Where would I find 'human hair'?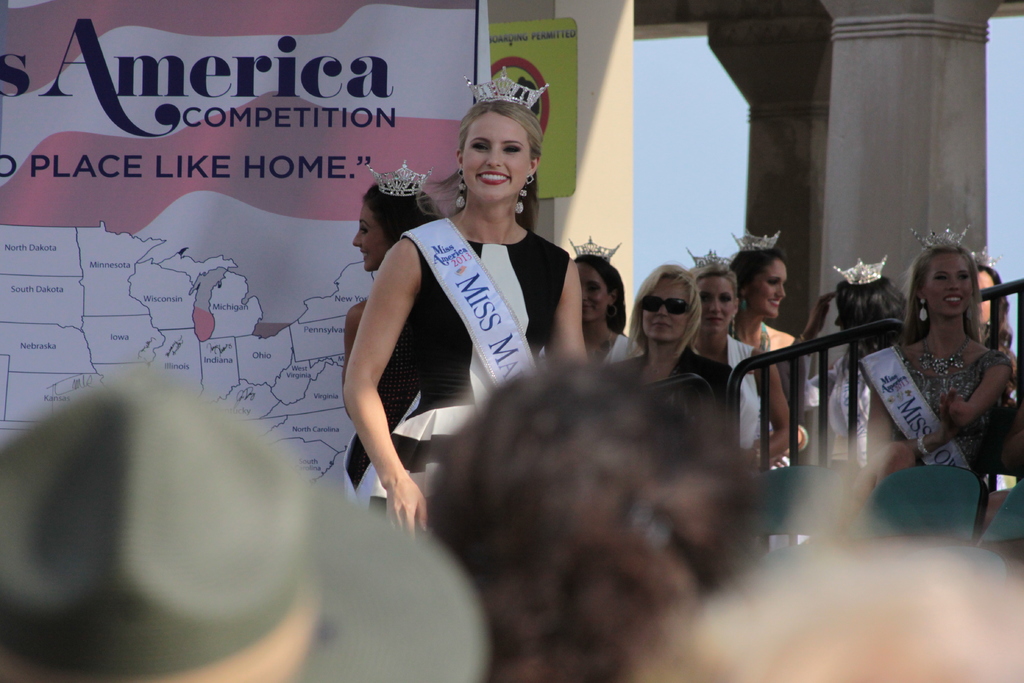
At [x1=685, y1=256, x2=737, y2=300].
